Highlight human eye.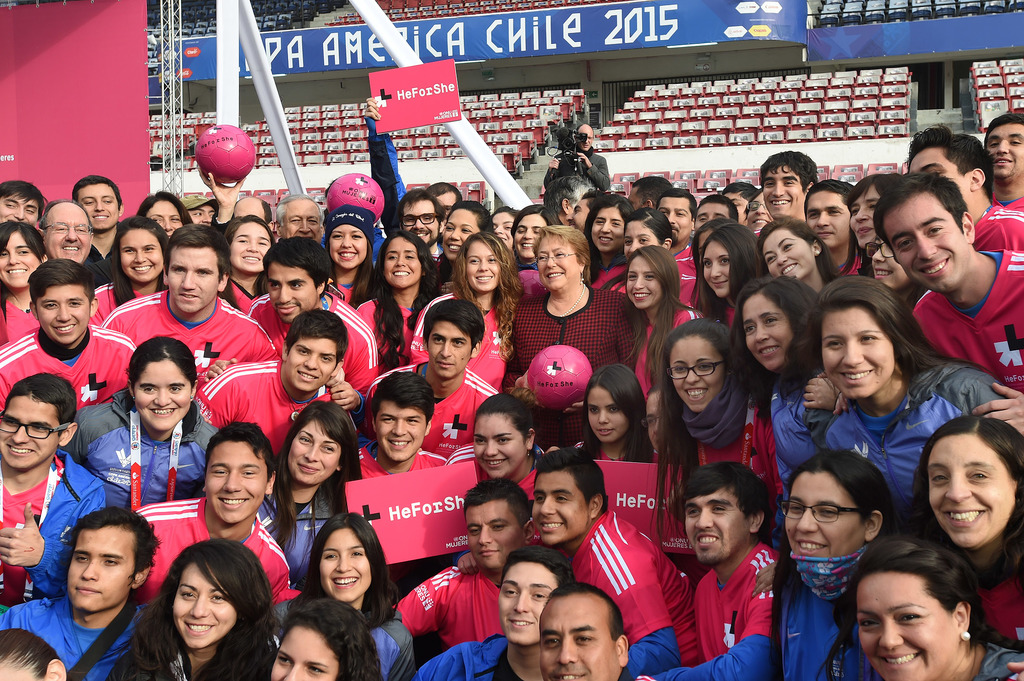
Highlighted region: box(808, 211, 819, 221).
